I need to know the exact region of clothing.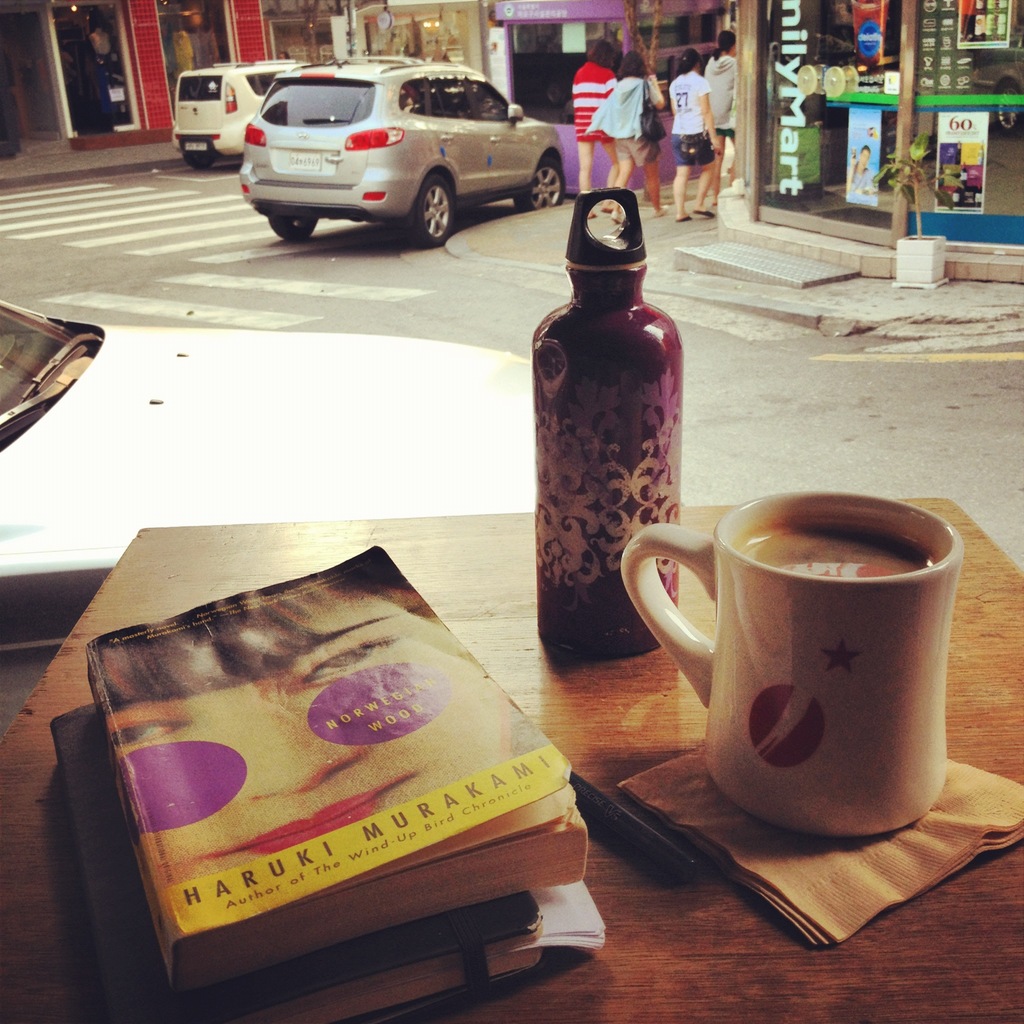
Region: [698, 52, 739, 138].
